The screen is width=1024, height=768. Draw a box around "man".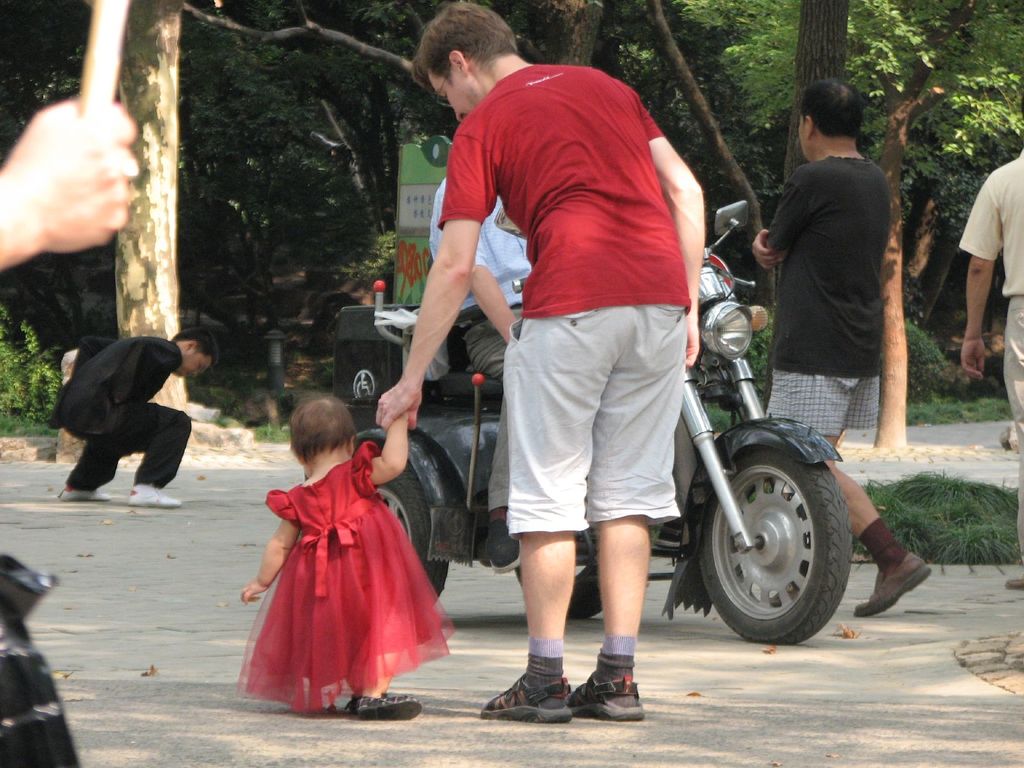
pyautogui.locateOnScreen(414, 144, 531, 580).
